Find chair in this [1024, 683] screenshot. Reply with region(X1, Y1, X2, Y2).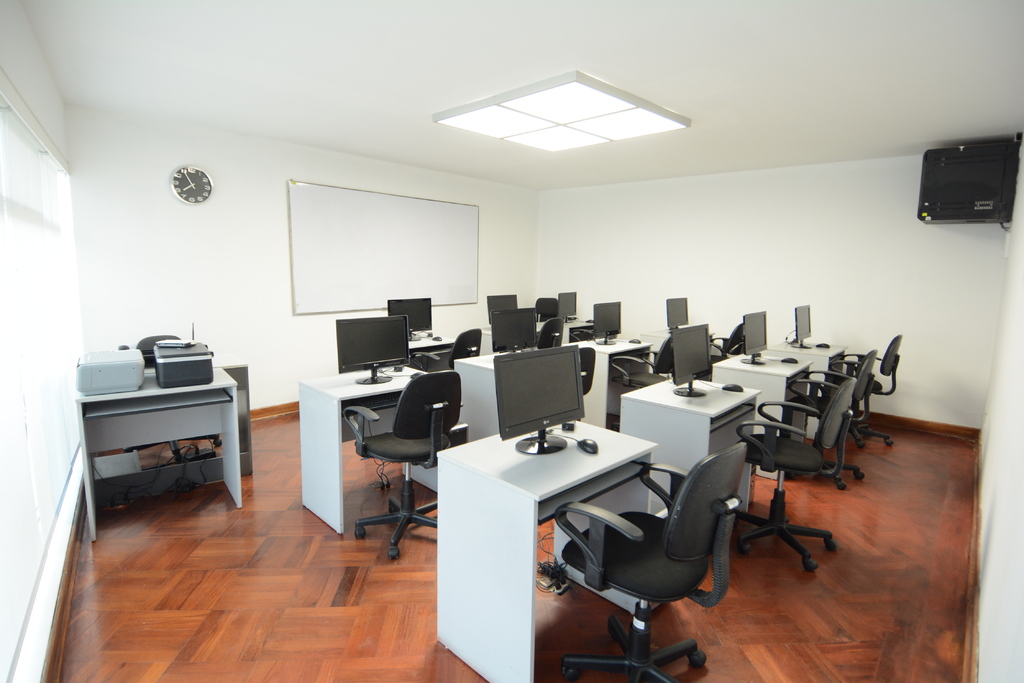
region(571, 448, 735, 670).
